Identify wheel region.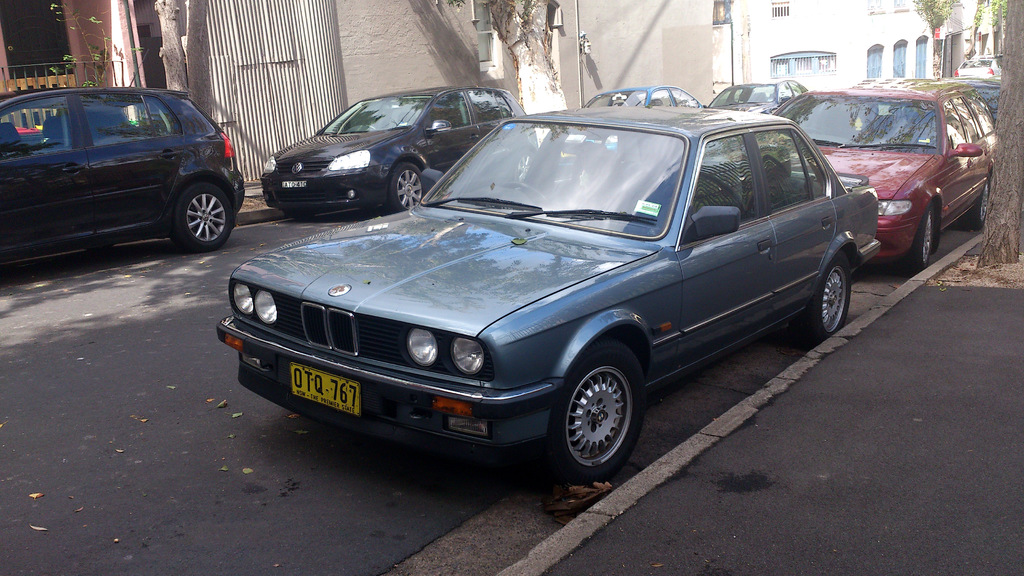
Region: [794,253,851,345].
